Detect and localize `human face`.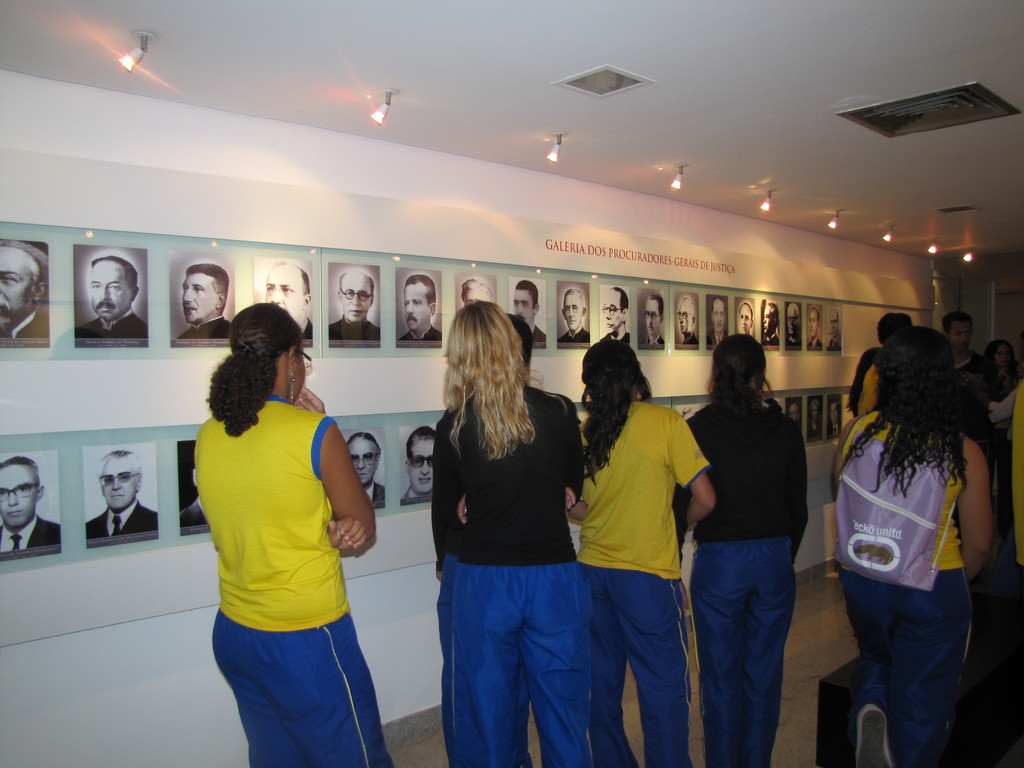
Localized at detection(404, 280, 428, 331).
